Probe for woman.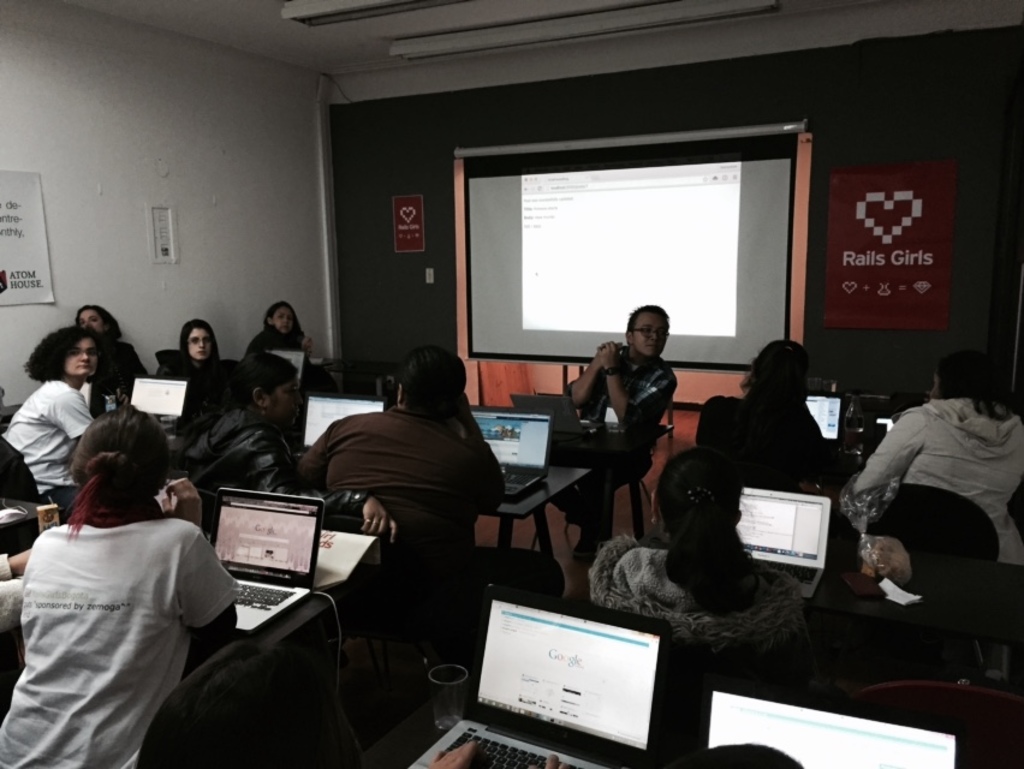
Probe result: x1=690, y1=339, x2=837, y2=493.
